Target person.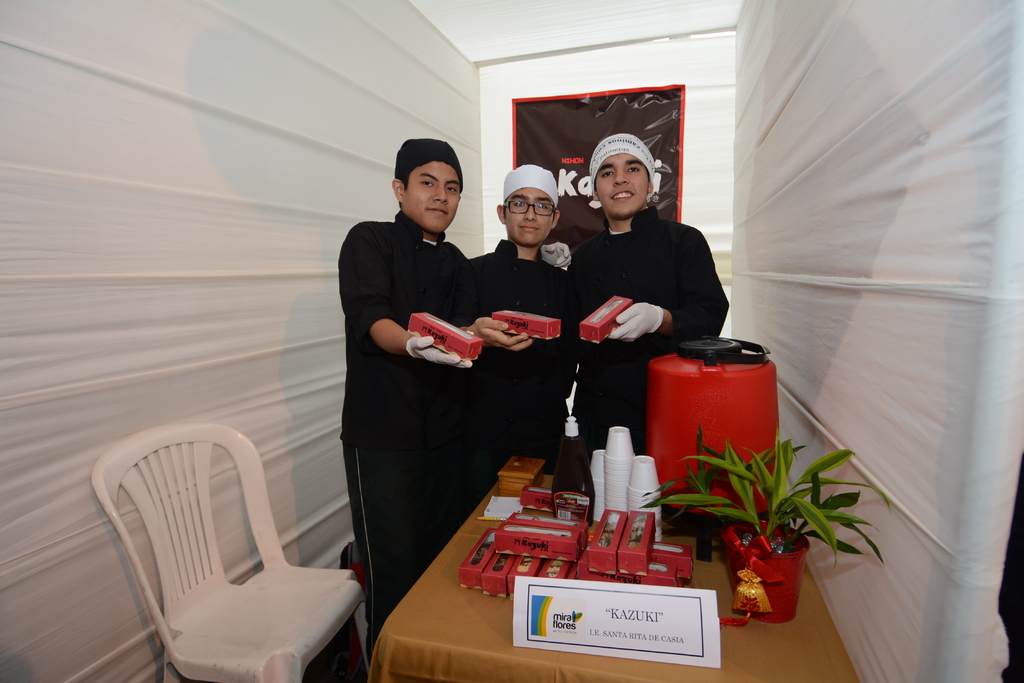
Target region: box=[335, 127, 522, 604].
